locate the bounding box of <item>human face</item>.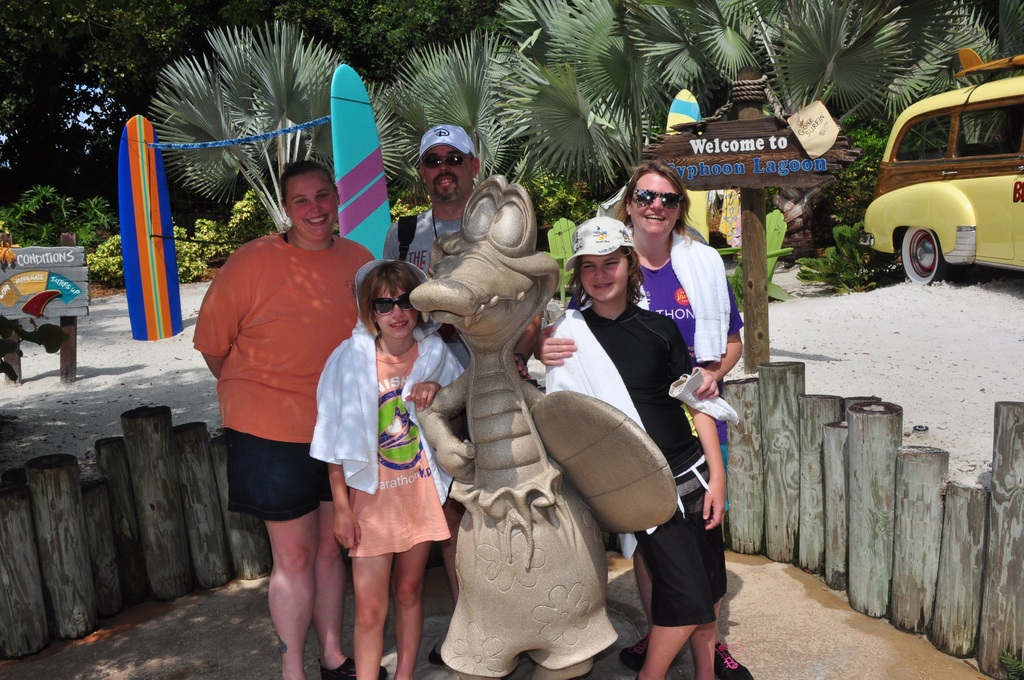
Bounding box: rect(374, 279, 422, 340).
